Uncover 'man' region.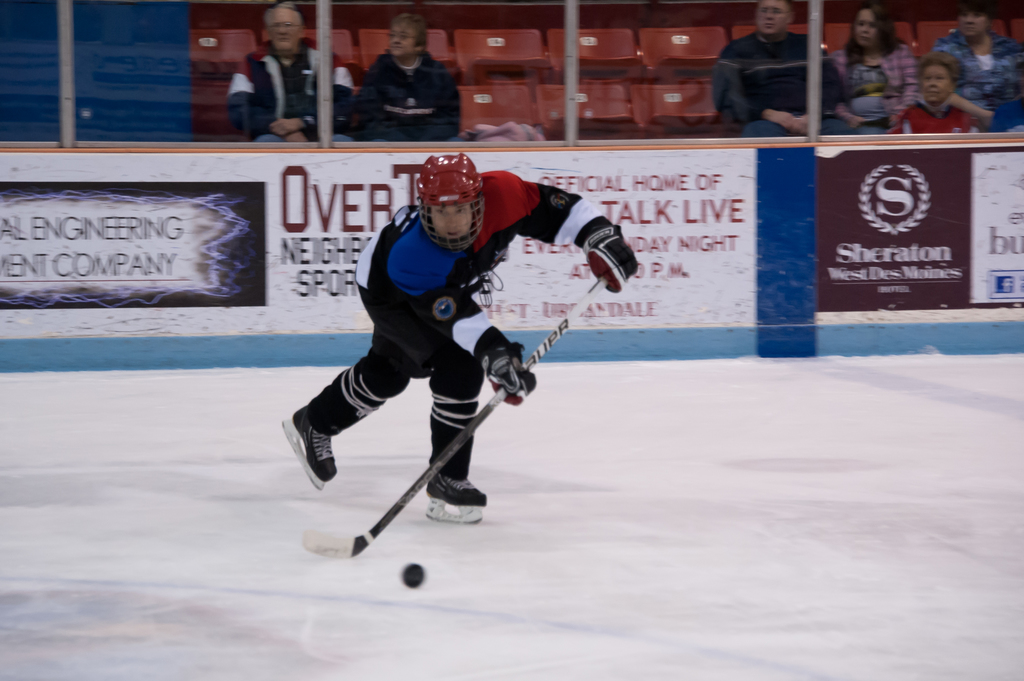
Uncovered: (left=232, top=0, right=361, bottom=143).
